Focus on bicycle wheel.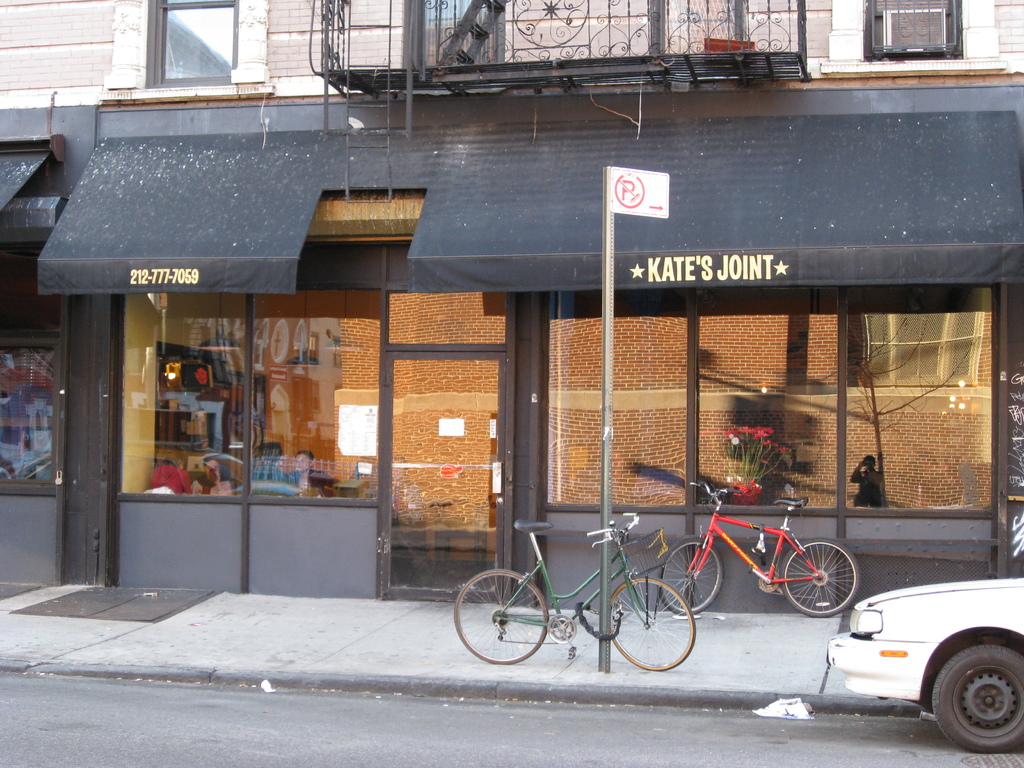
Focused at <box>611,573,696,672</box>.
